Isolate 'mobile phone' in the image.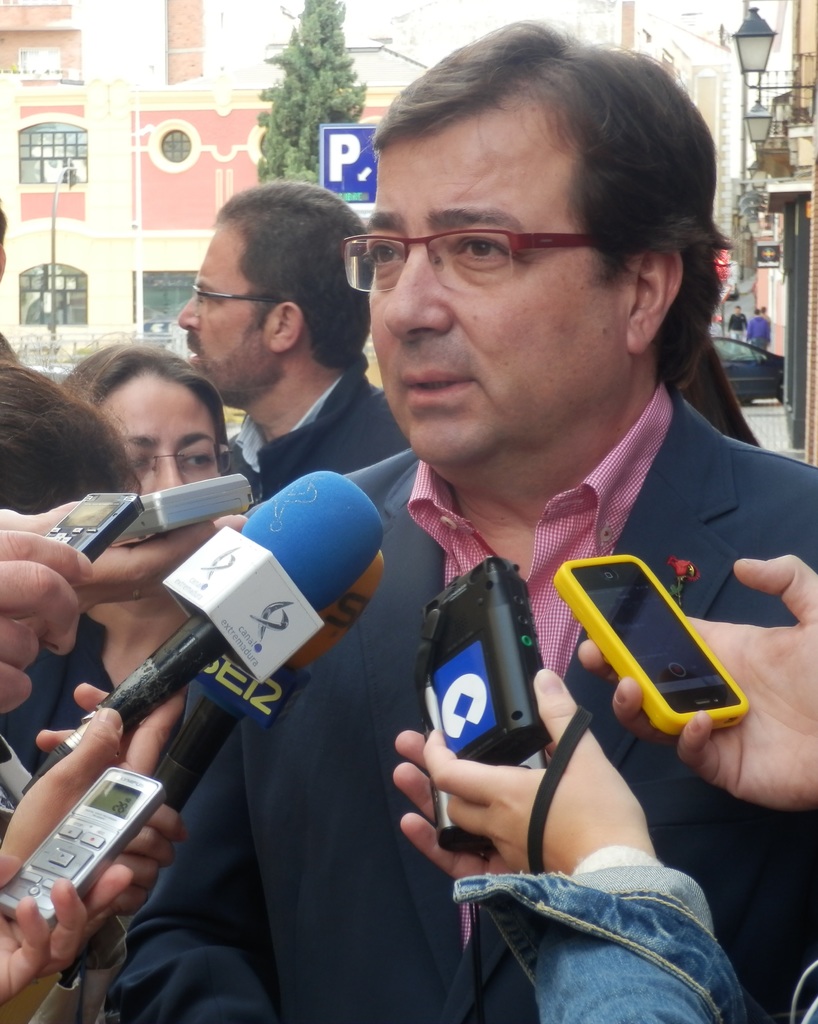
Isolated region: l=26, t=721, r=175, b=934.
